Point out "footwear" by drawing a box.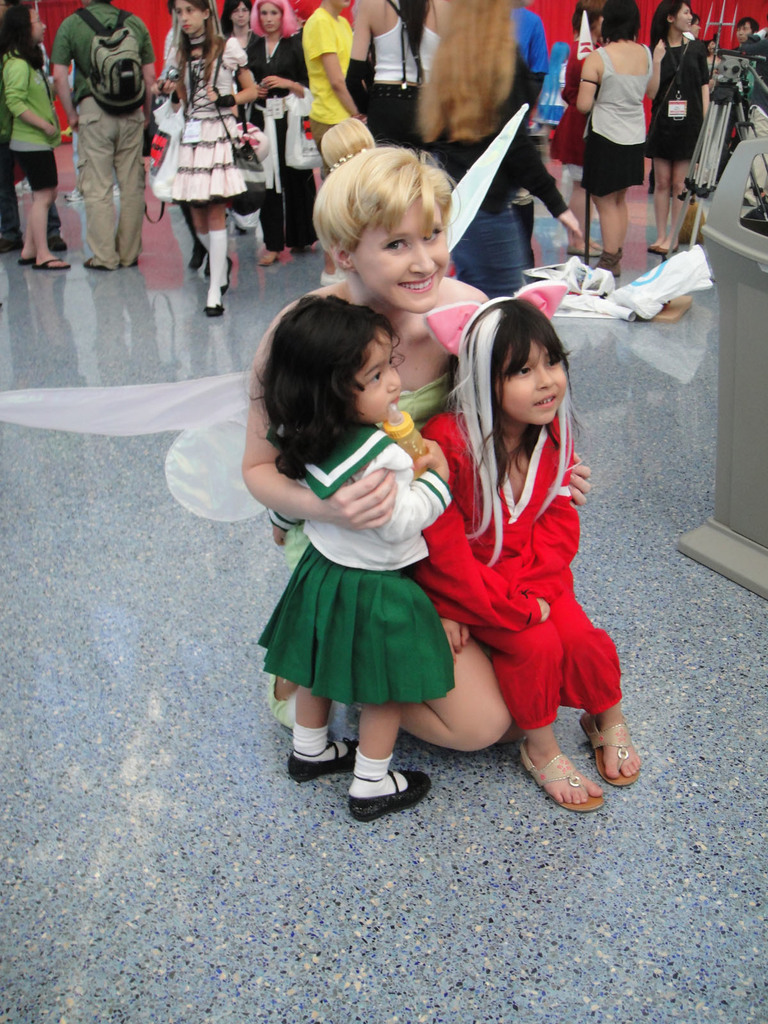
<box>341,746,431,820</box>.
